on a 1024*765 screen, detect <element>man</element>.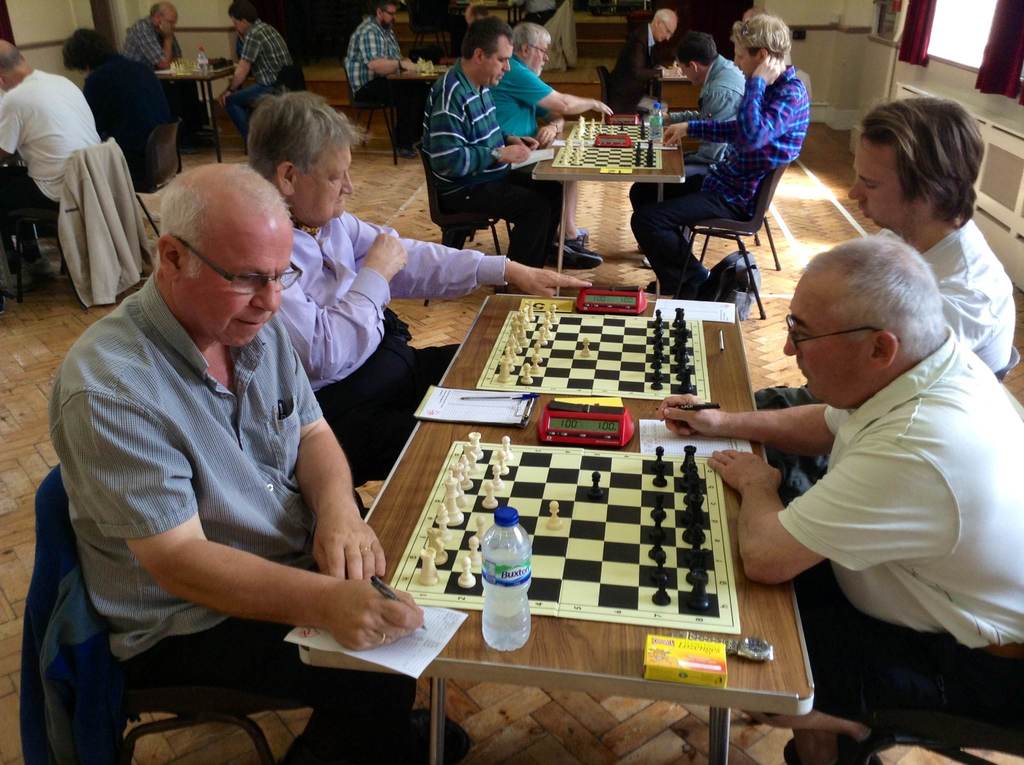
bbox(623, 13, 811, 311).
